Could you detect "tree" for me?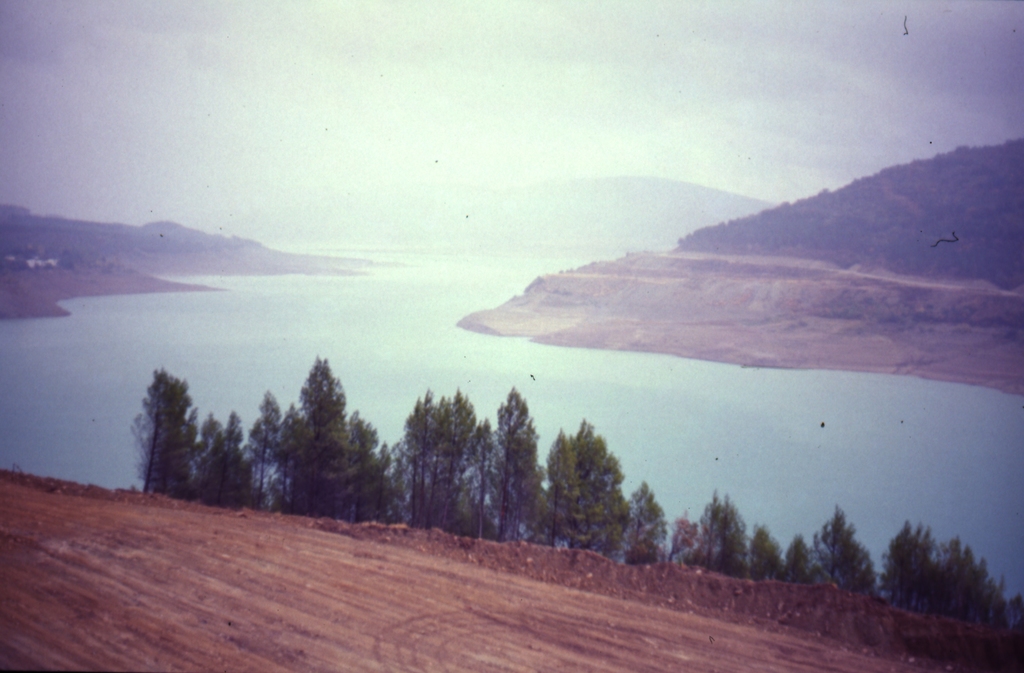
Detection result: (left=266, top=353, right=358, bottom=514).
